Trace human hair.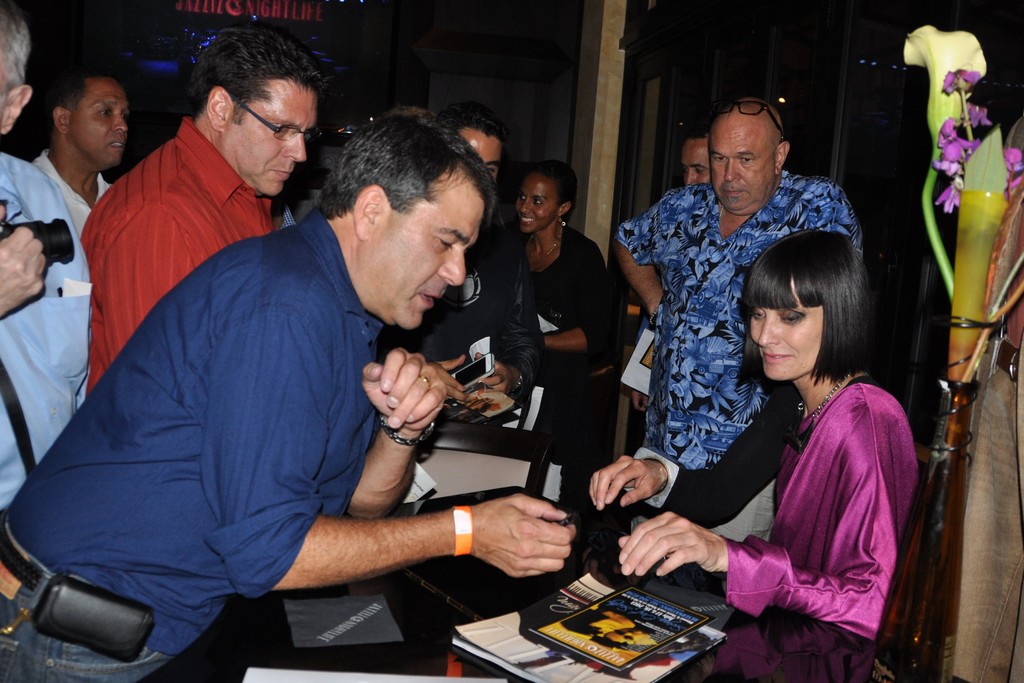
Traced to {"left": 532, "top": 159, "right": 577, "bottom": 219}.
